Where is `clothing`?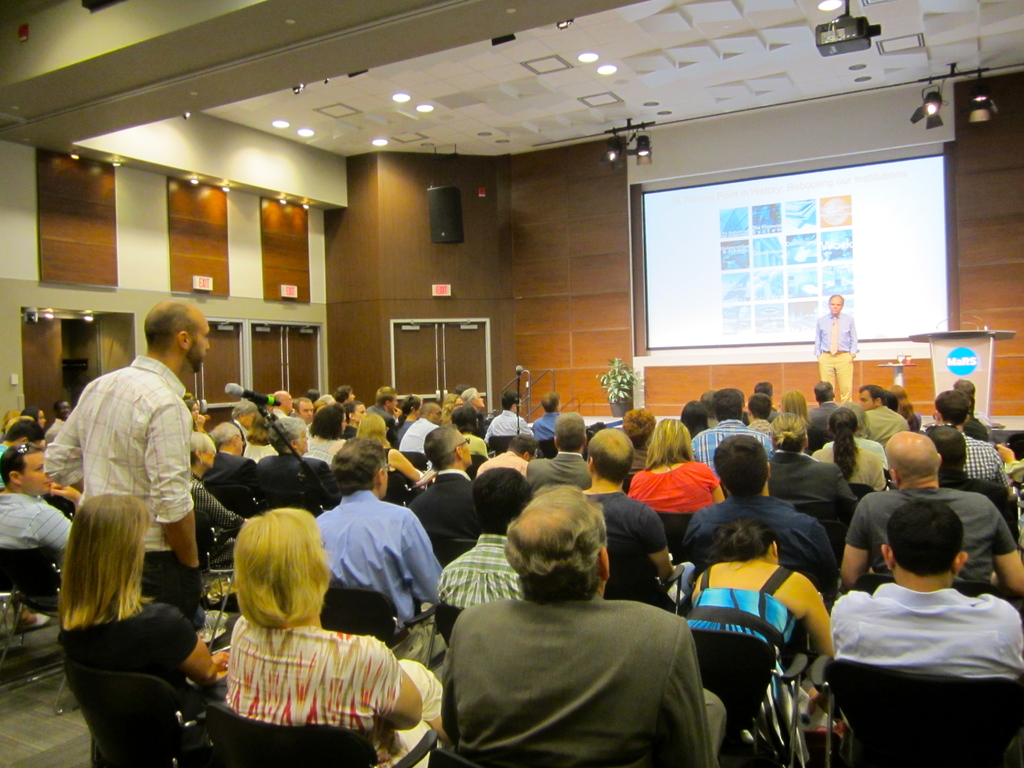
680, 492, 847, 594.
